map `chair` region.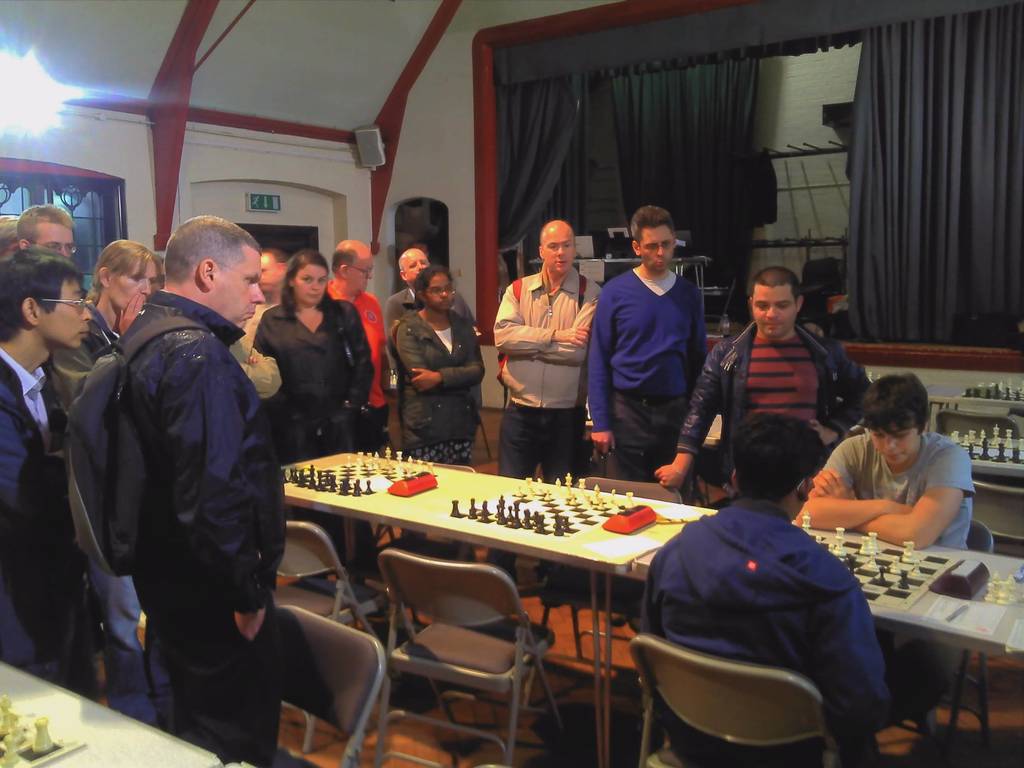
Mapped to 273:519:396:751.
